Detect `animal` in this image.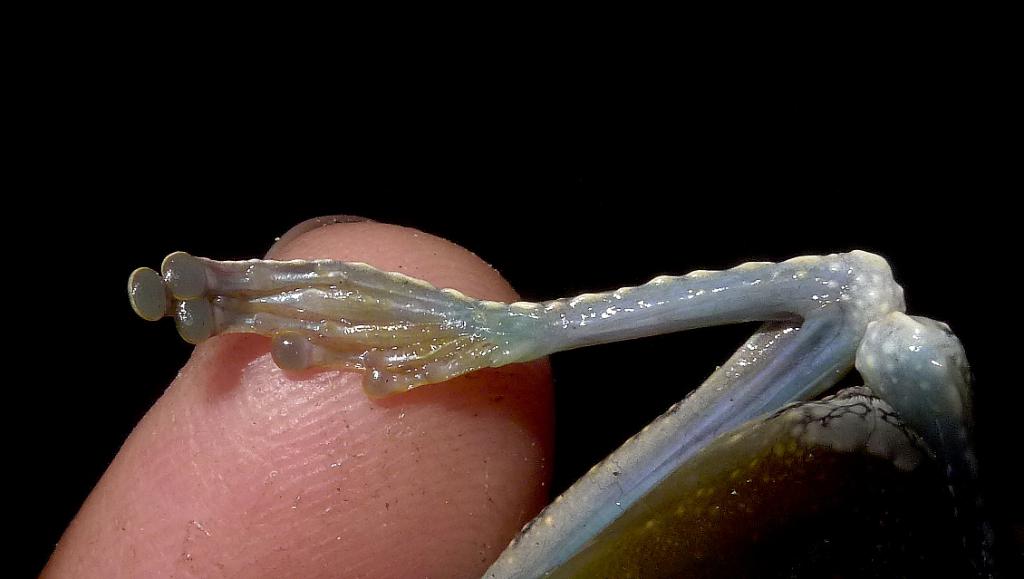
Detection: [x1=130, y1=248, x2=992, y2=578].
